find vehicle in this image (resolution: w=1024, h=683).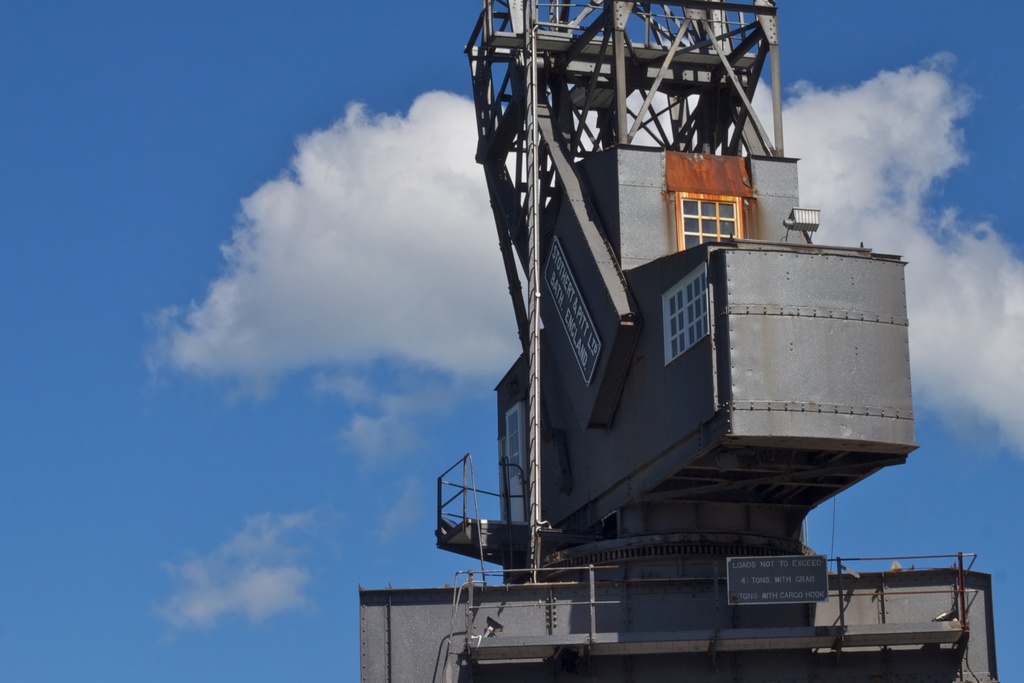
<box>362,3,1000,682</box>.
